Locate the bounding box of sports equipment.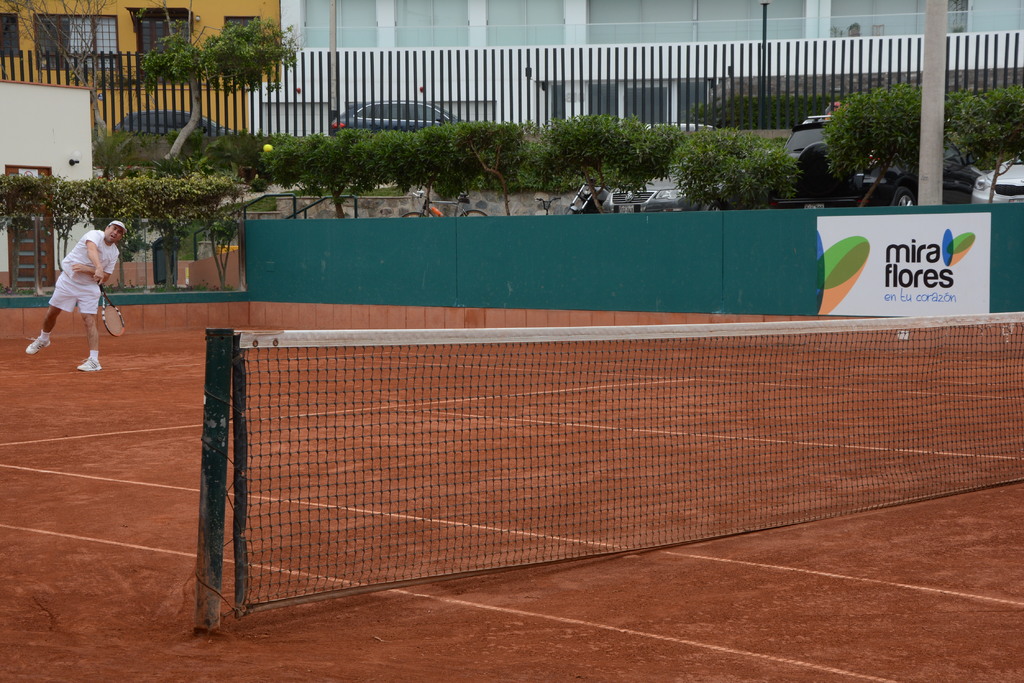
Bounding box: {"x1": 98, "y1": 282, "x2": 124, "y2": 339}.
